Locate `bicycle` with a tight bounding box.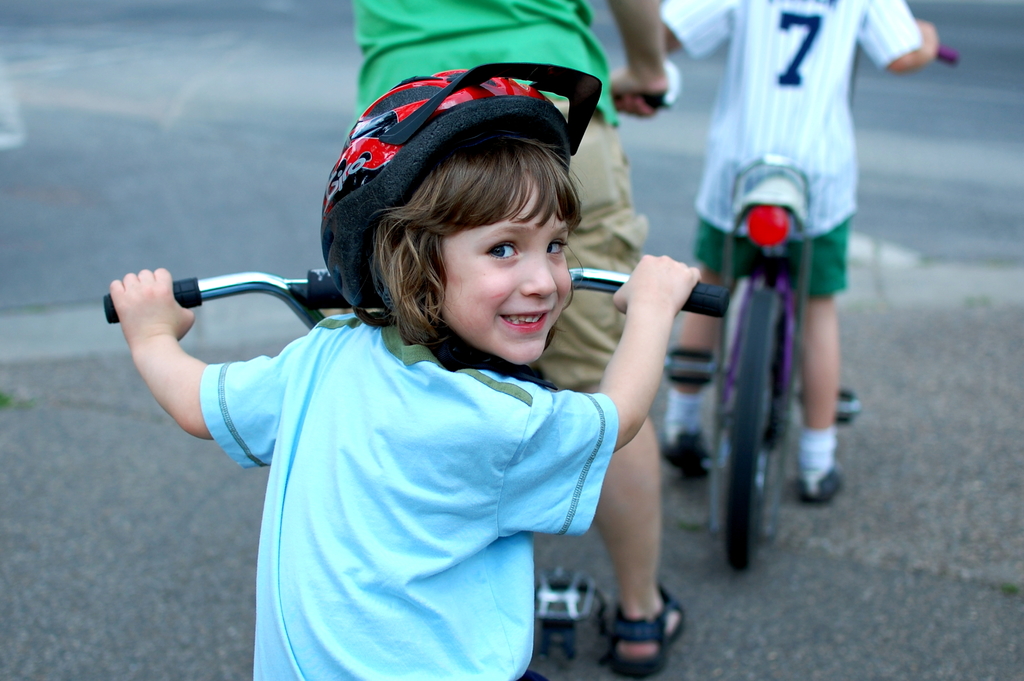
left=534, top=63, right=681, bottom=680.
